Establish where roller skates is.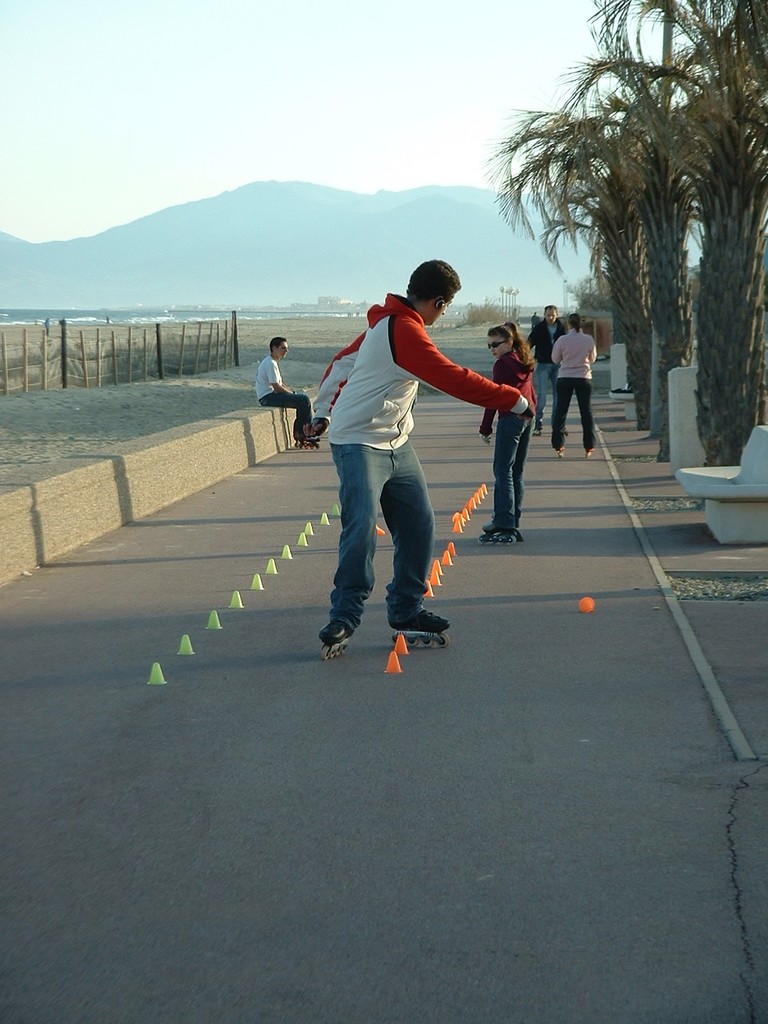
Established at [478, 521, 518, 545].
